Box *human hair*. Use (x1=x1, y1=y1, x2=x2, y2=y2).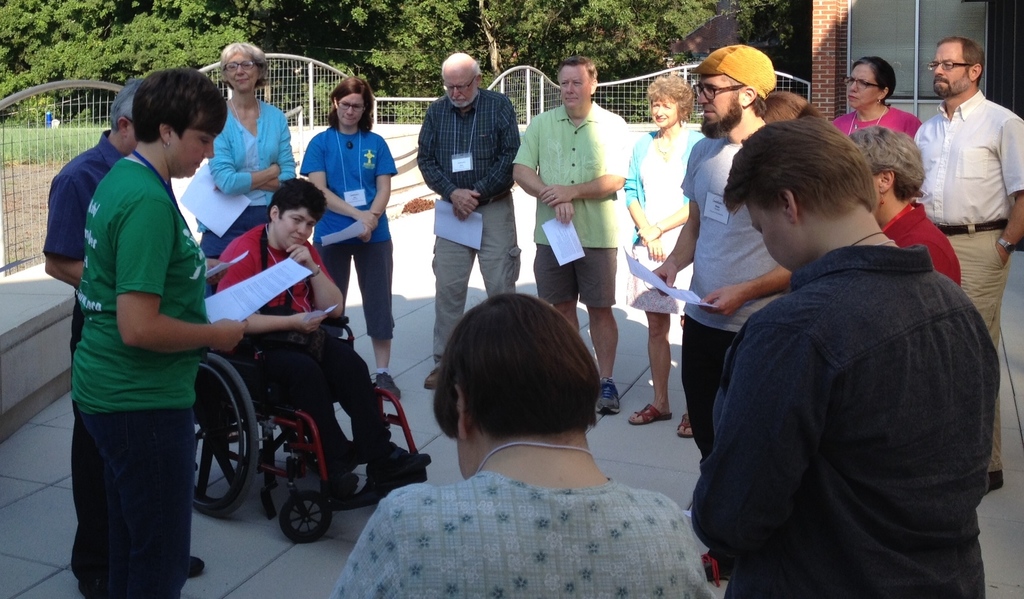
(x1=218, y1=44, x2=267, y2=90).
